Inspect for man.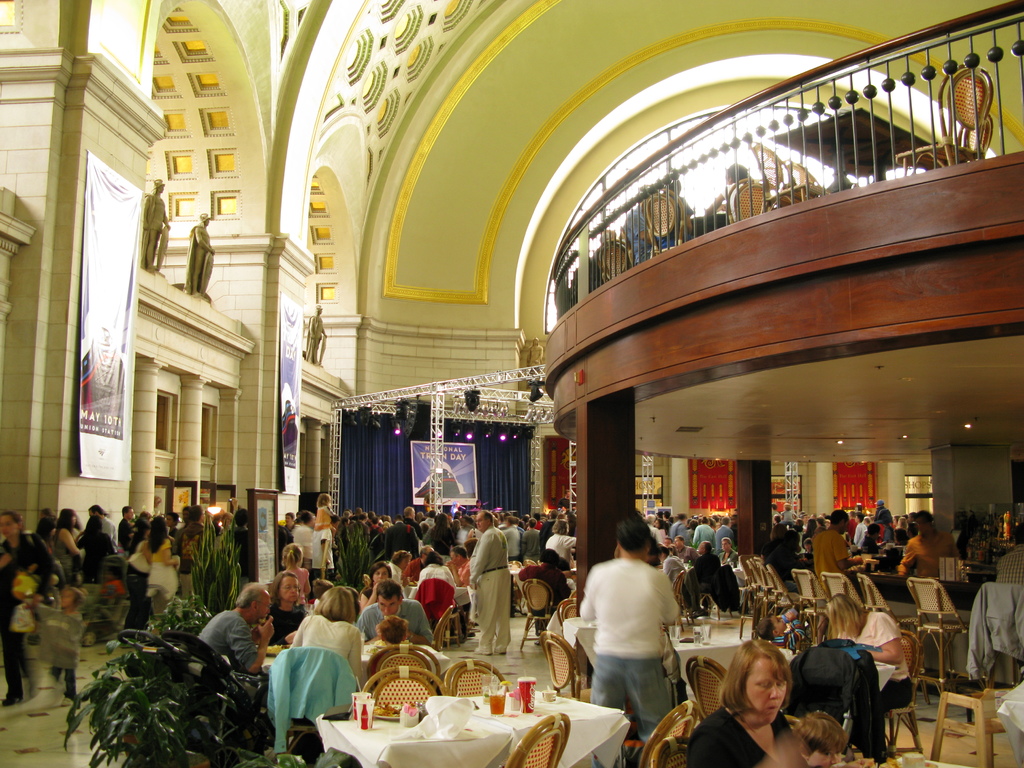
Inspection: [left=697, top=518, right=714, bottom=546].
